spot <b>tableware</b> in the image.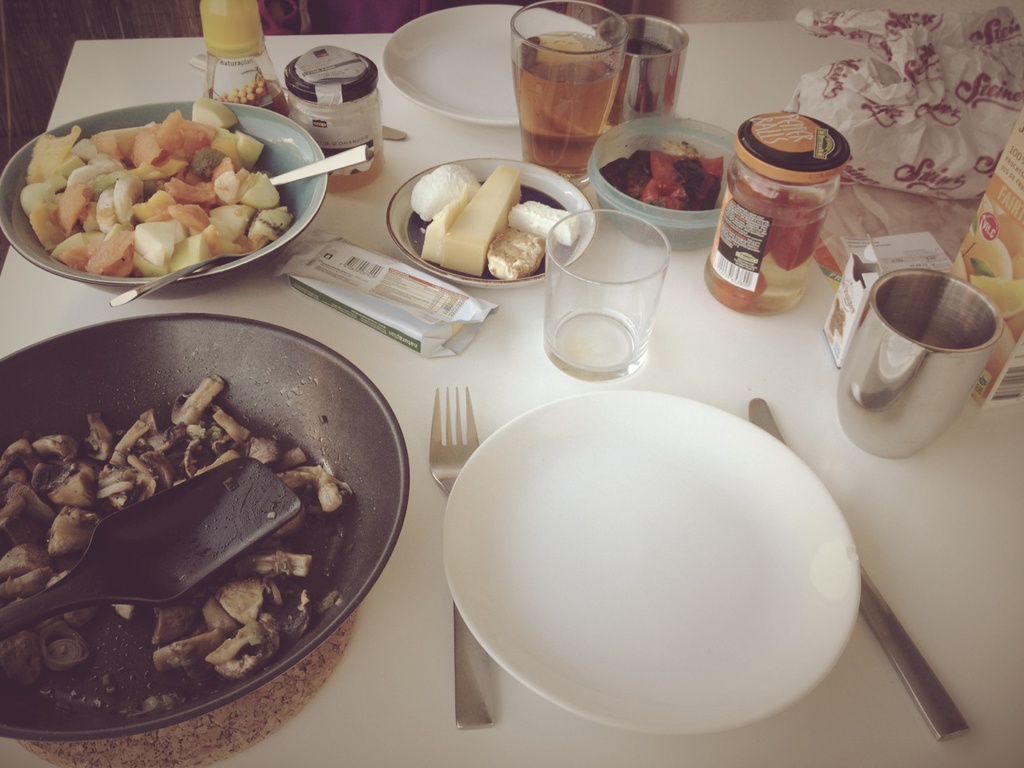
<b>tableware</b> found at 382:6:596:122.
